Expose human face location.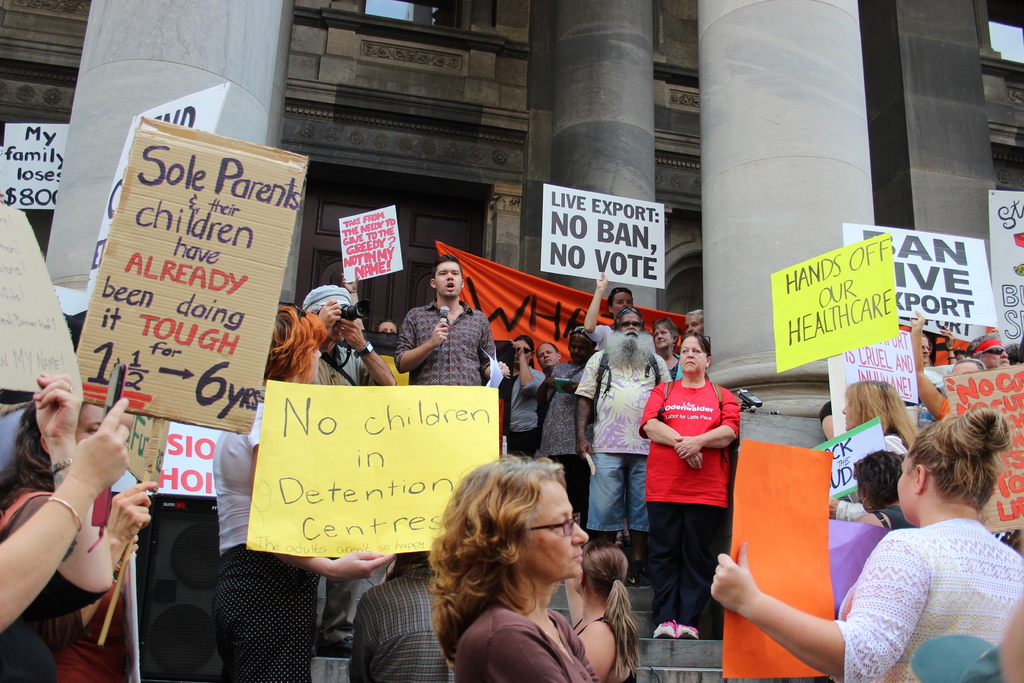
Exposed at region(842, 399, 858, 431).
